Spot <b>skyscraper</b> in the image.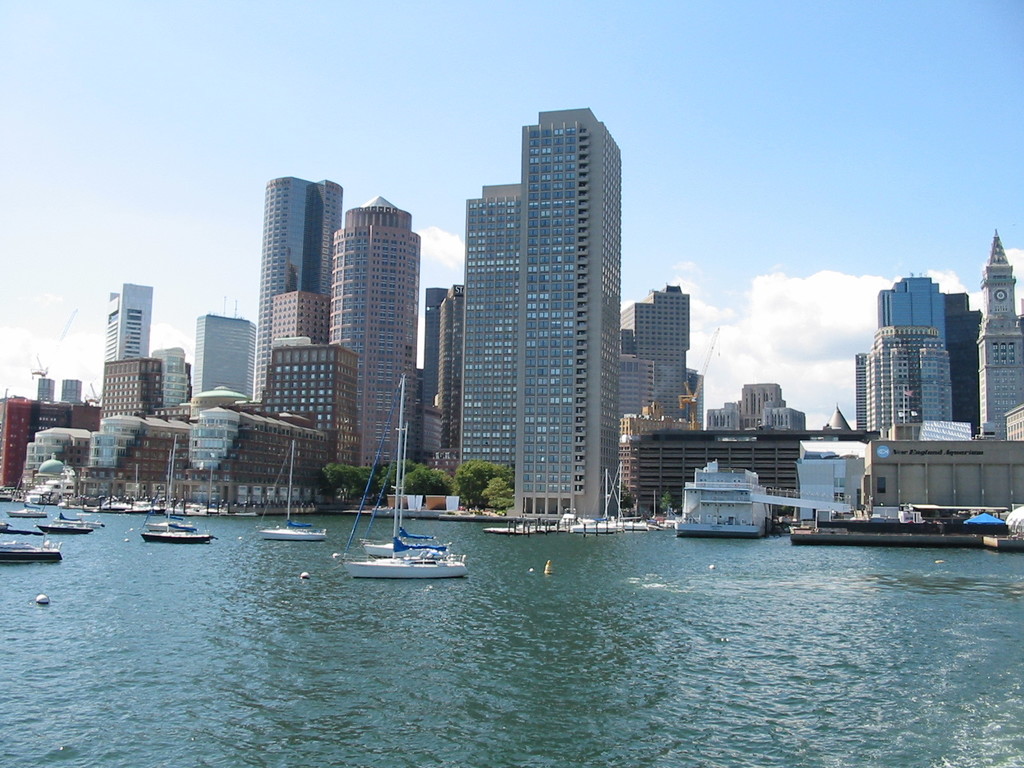
<b>skyscraper</b> found at 260, 179, 337, 387.
